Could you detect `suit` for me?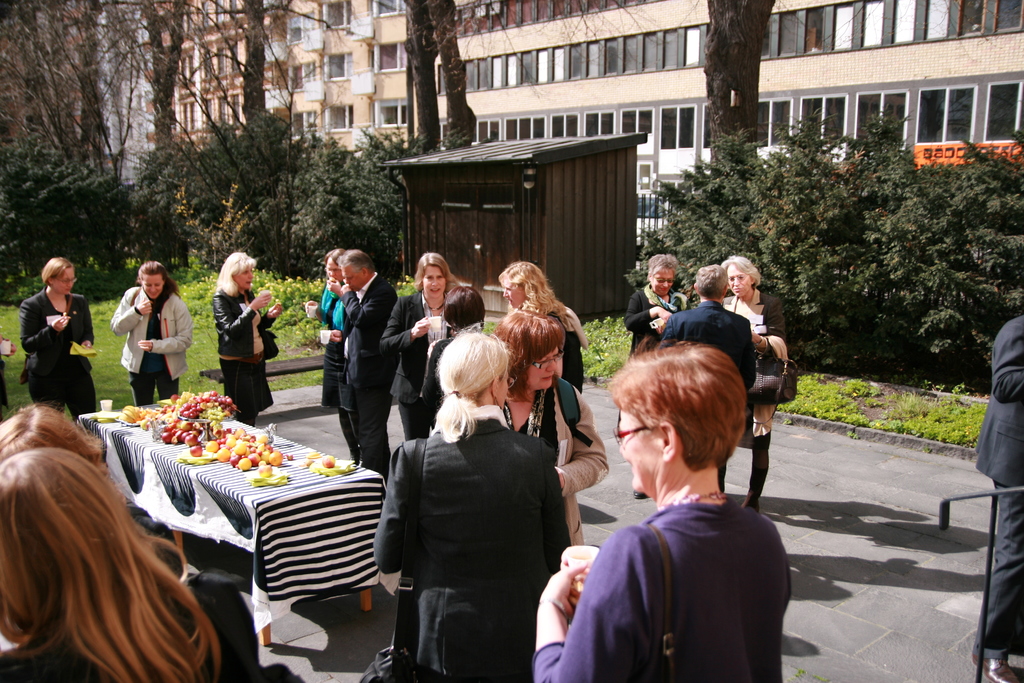
Detection result: (left=12, top=286, right=92, bottom=422).
